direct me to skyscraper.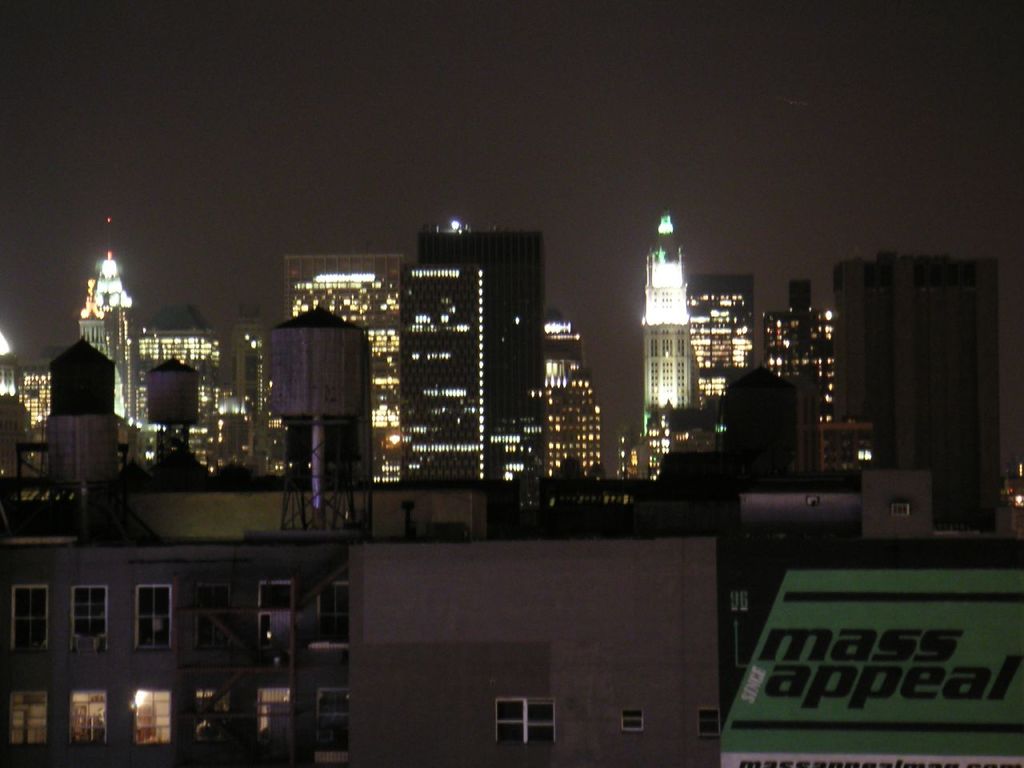
Direction: x1=759, y1=267, x2=843, y2=478.
